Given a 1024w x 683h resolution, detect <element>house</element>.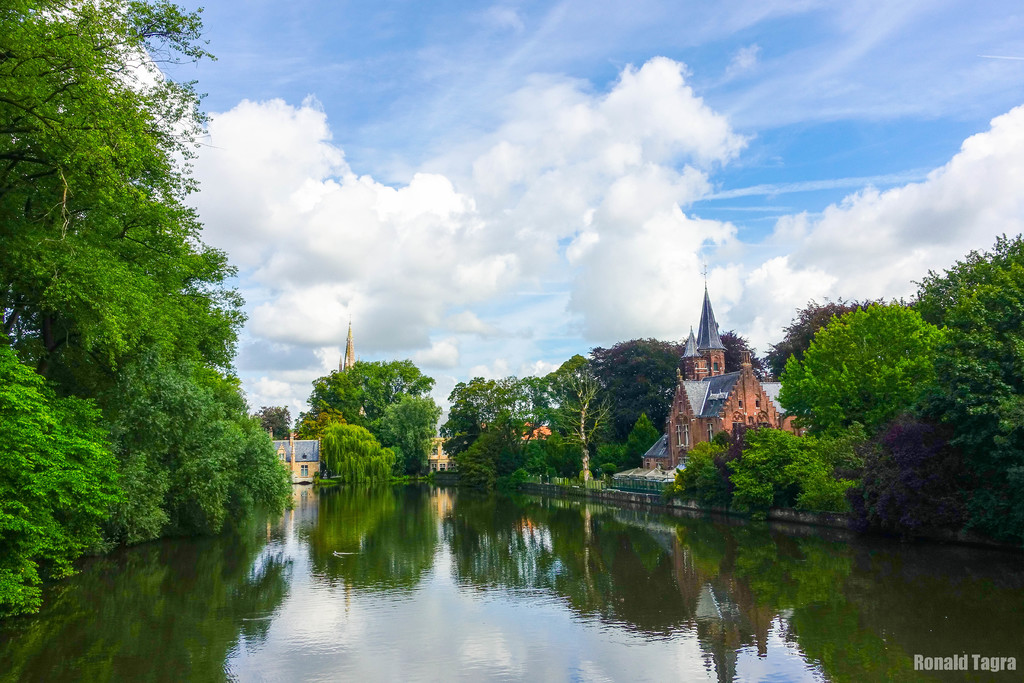
detection(634, 263, 811, 482).
